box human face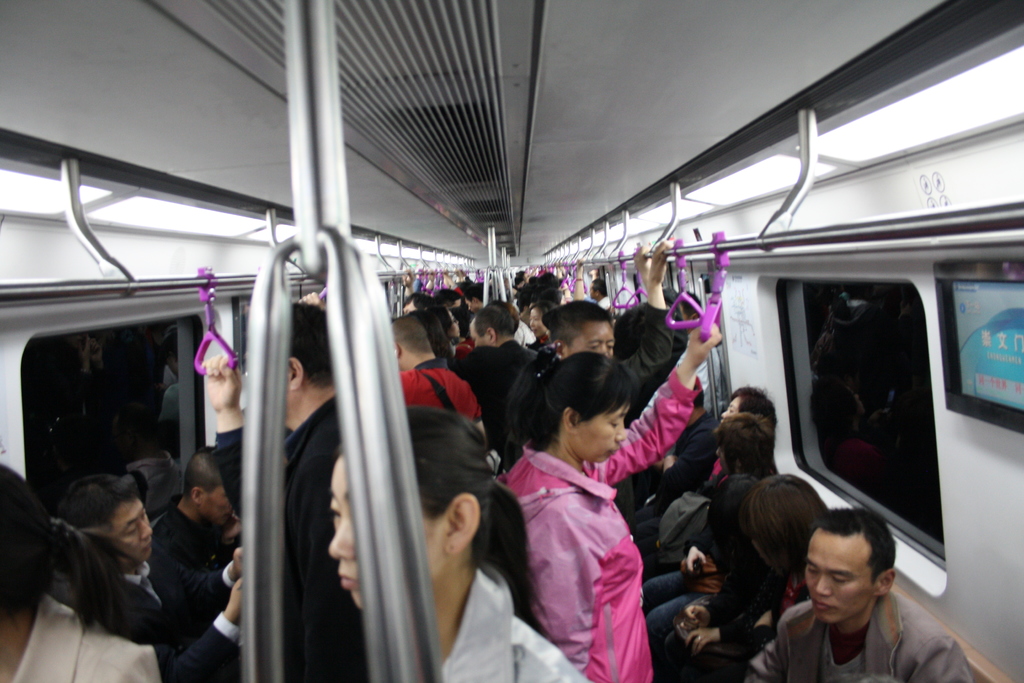
detection(197, 484, 232, 525)
